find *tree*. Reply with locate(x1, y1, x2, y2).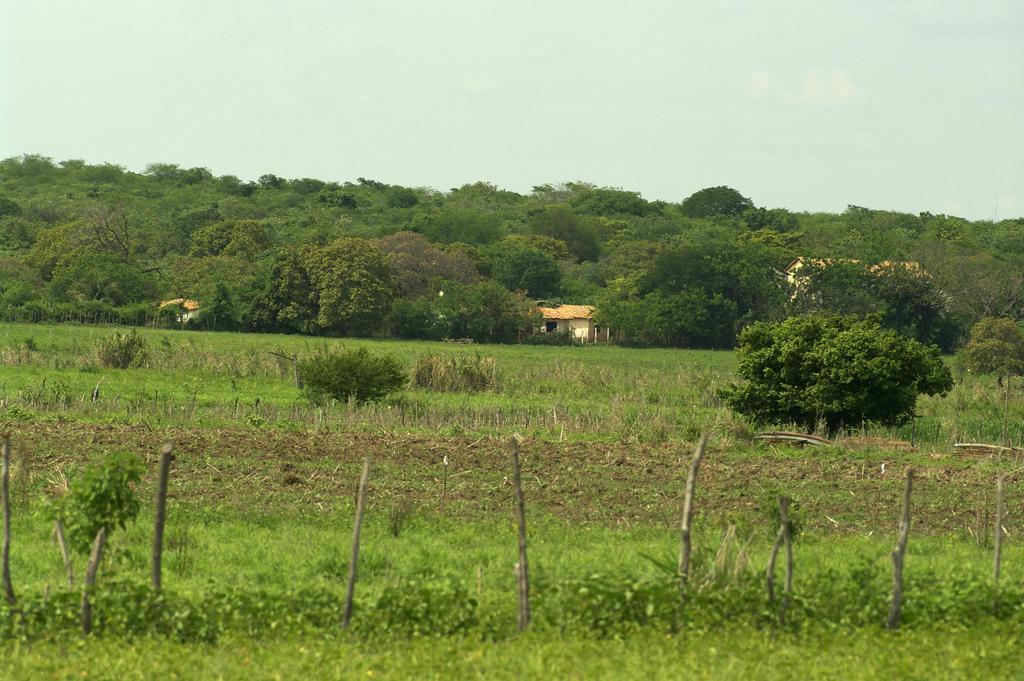
locate(779, 255, 977, 434).
